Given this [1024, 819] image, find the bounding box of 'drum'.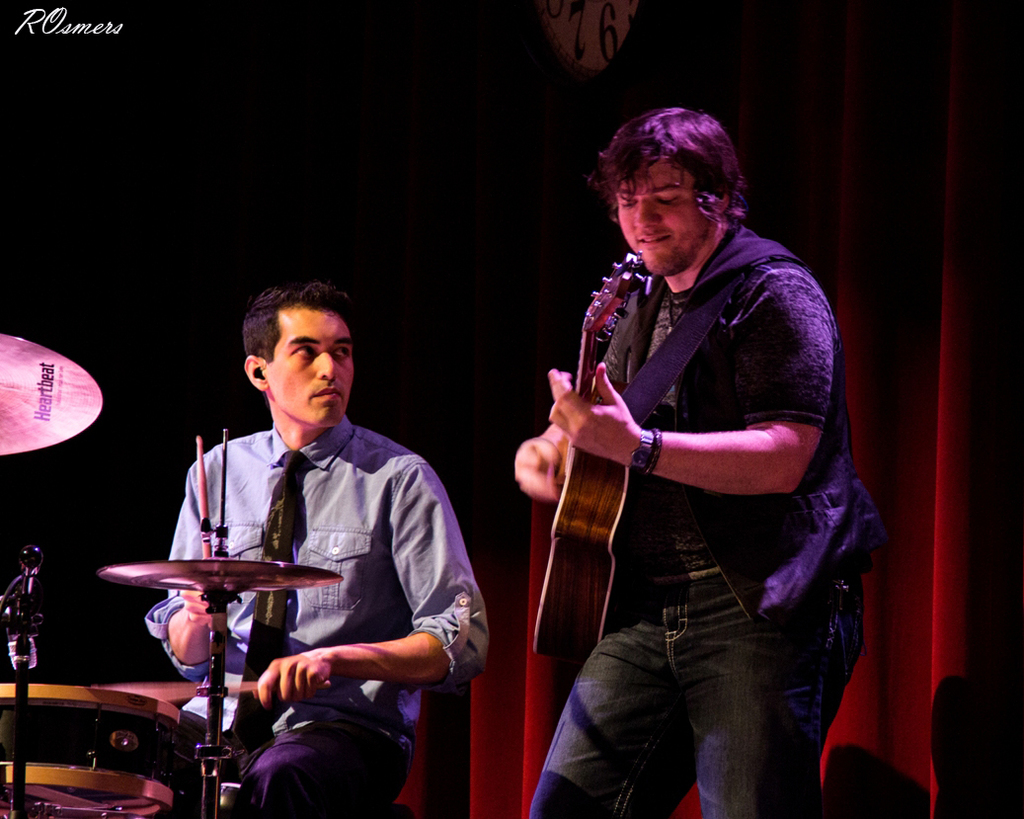
(0,684,176,806).
